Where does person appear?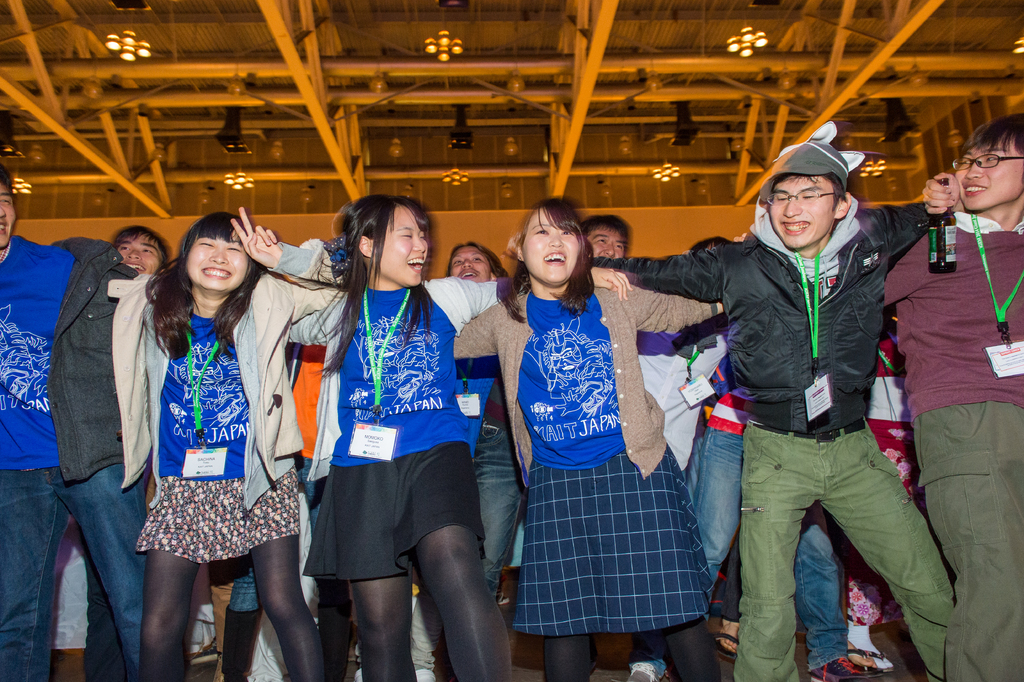
Appears at [x1=594, y1=138, x2=953, y2=681].
